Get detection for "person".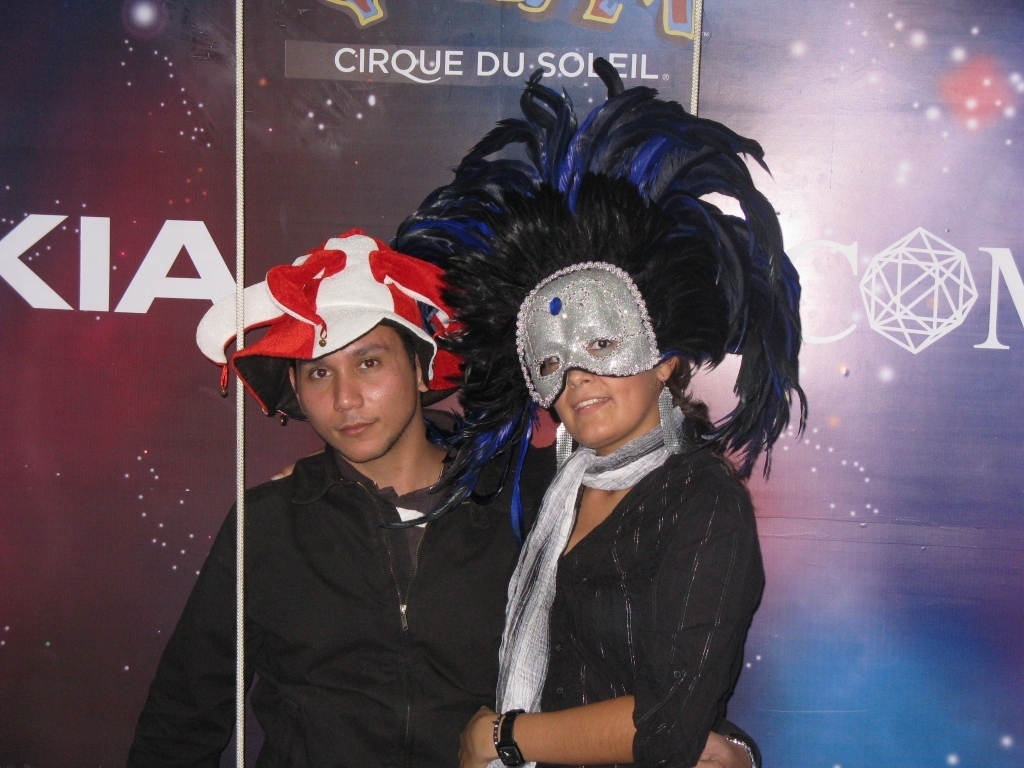
Detection: detection(125, 228, 762, 767).
